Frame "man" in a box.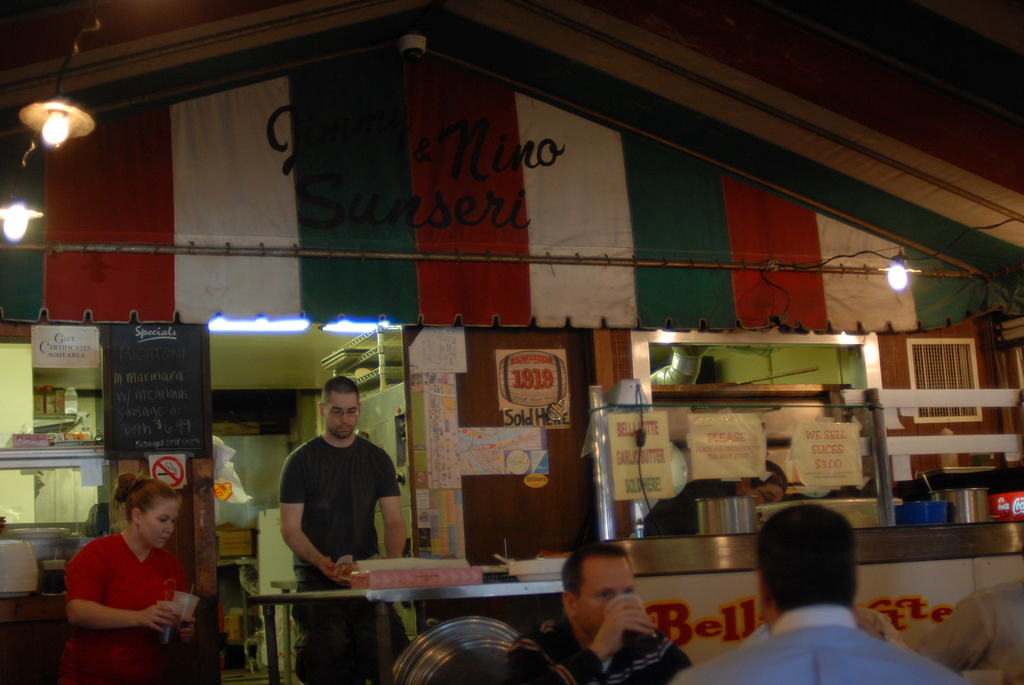
(x1=509, y1=542, x2=696, y2=684).
